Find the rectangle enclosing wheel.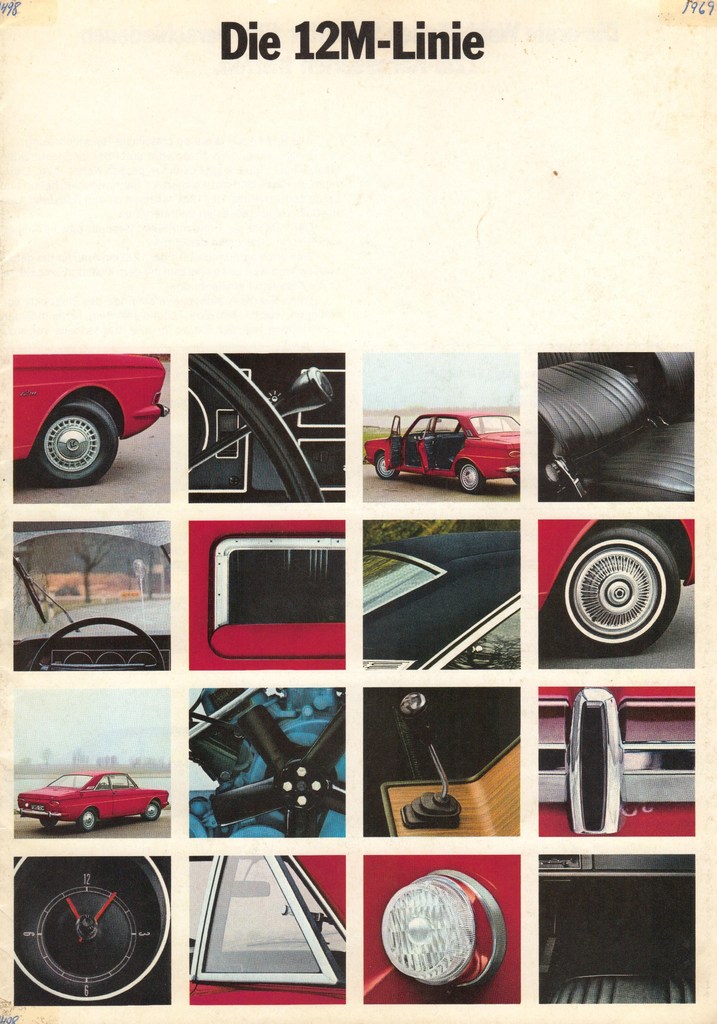
{"x1": 512, "y1": 477, "x2": 519, "y2": 484}.
